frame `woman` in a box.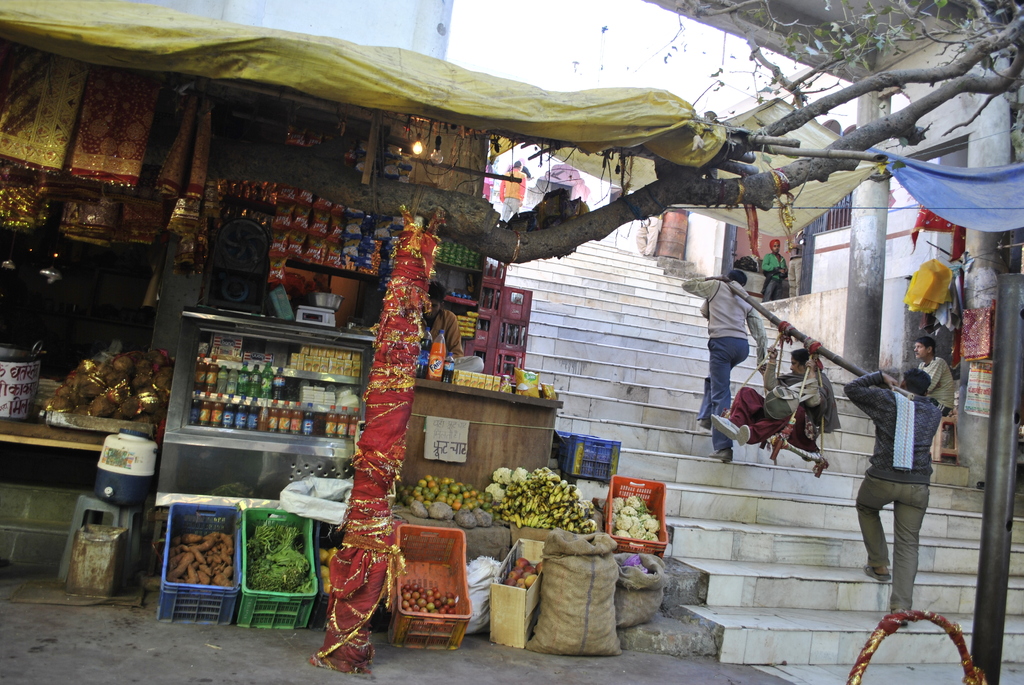
locate(708, 342, 843, 444).
